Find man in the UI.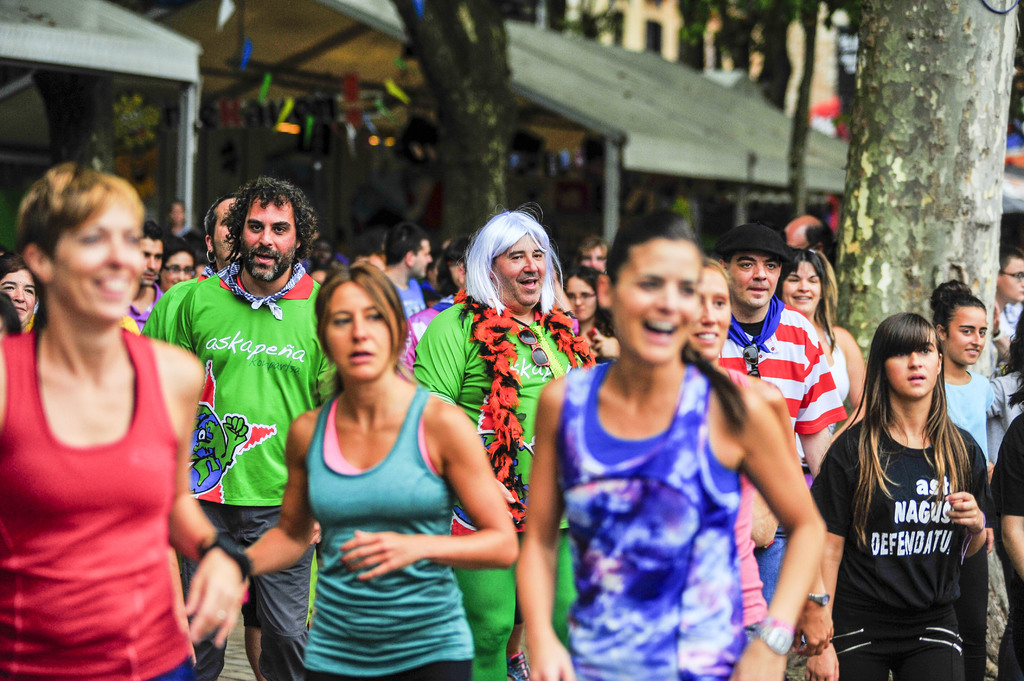
UI element at 125 222 161 330.
